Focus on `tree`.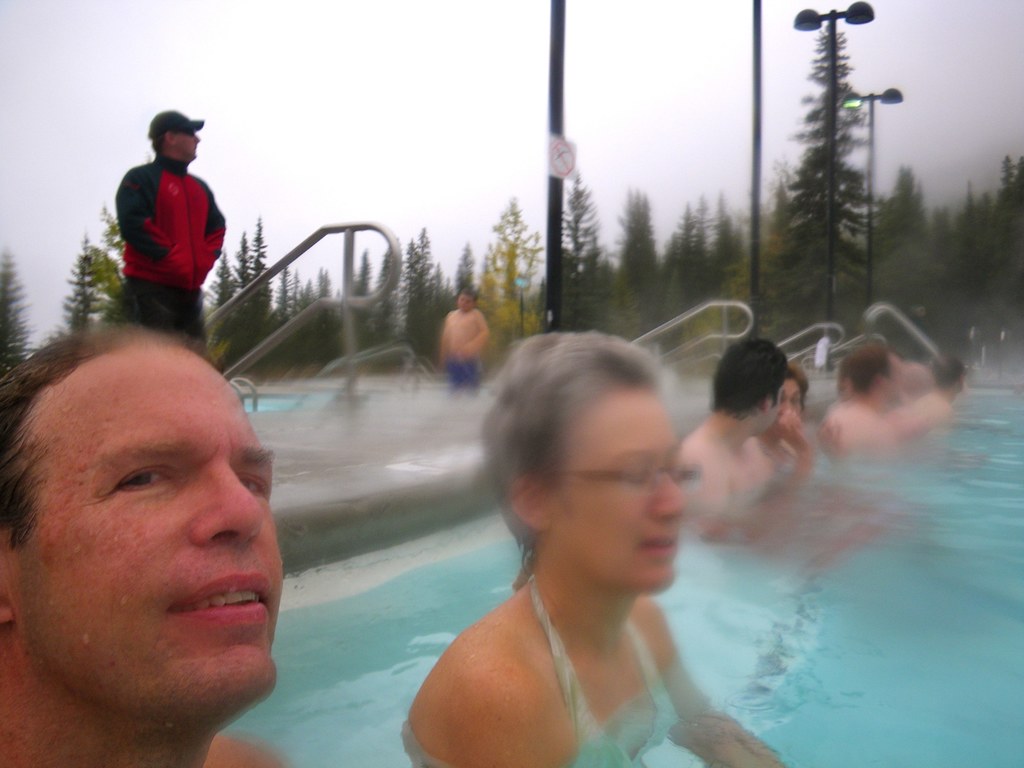
Focused at [x1=0, y1=234, x2=35, y2=387].
